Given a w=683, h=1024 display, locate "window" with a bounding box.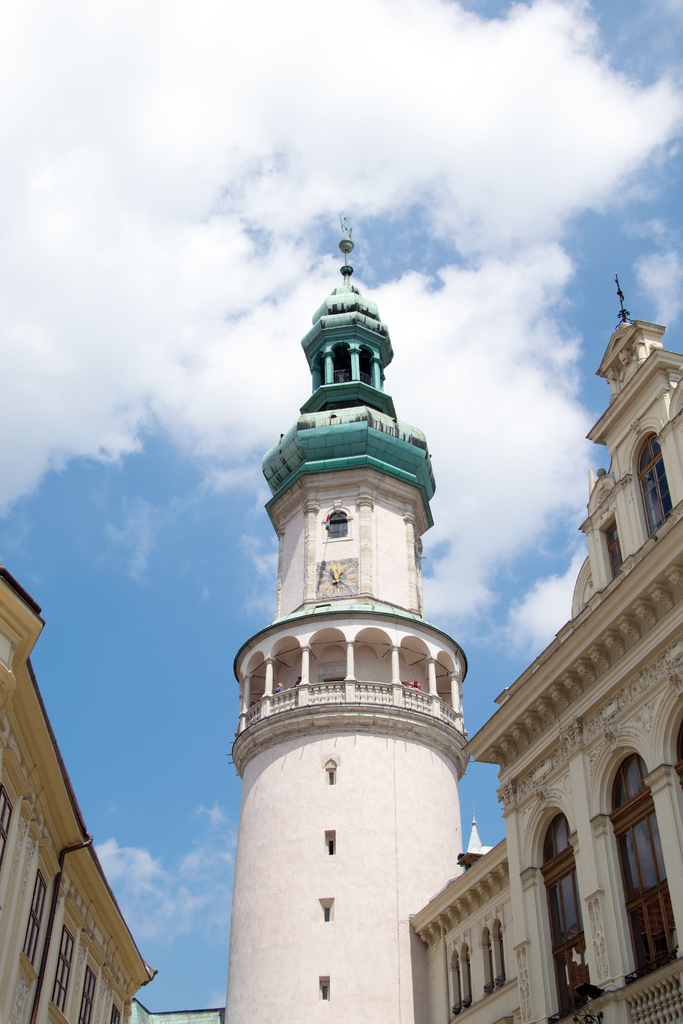
Located: [left=530, top=791, right=597, bottom=1001].
